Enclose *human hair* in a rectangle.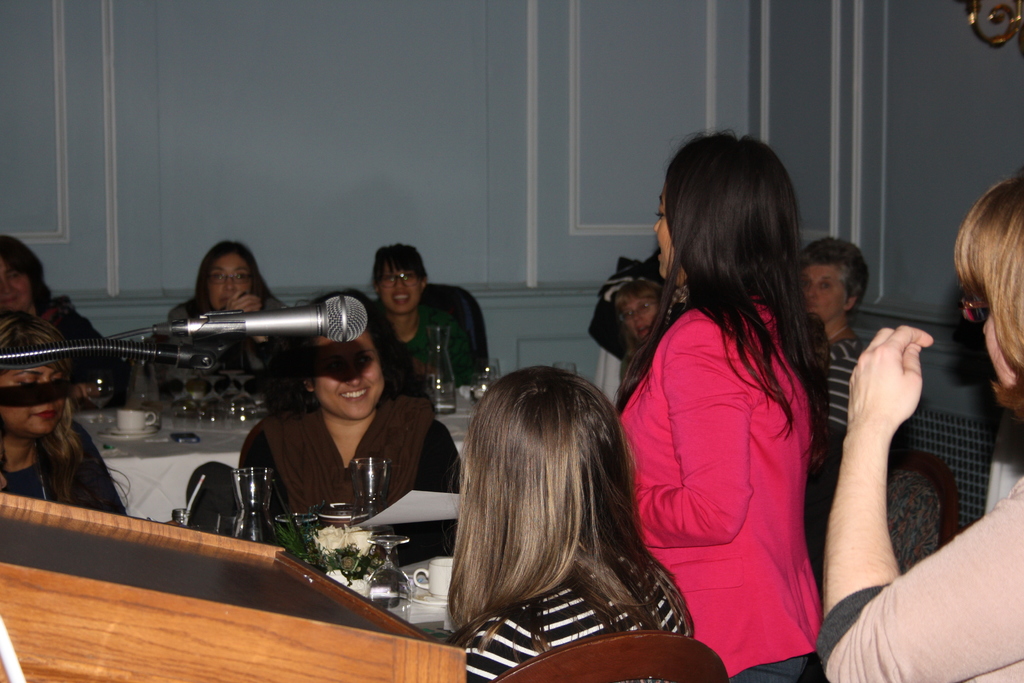
bbox(286, 290, 417, 399).
